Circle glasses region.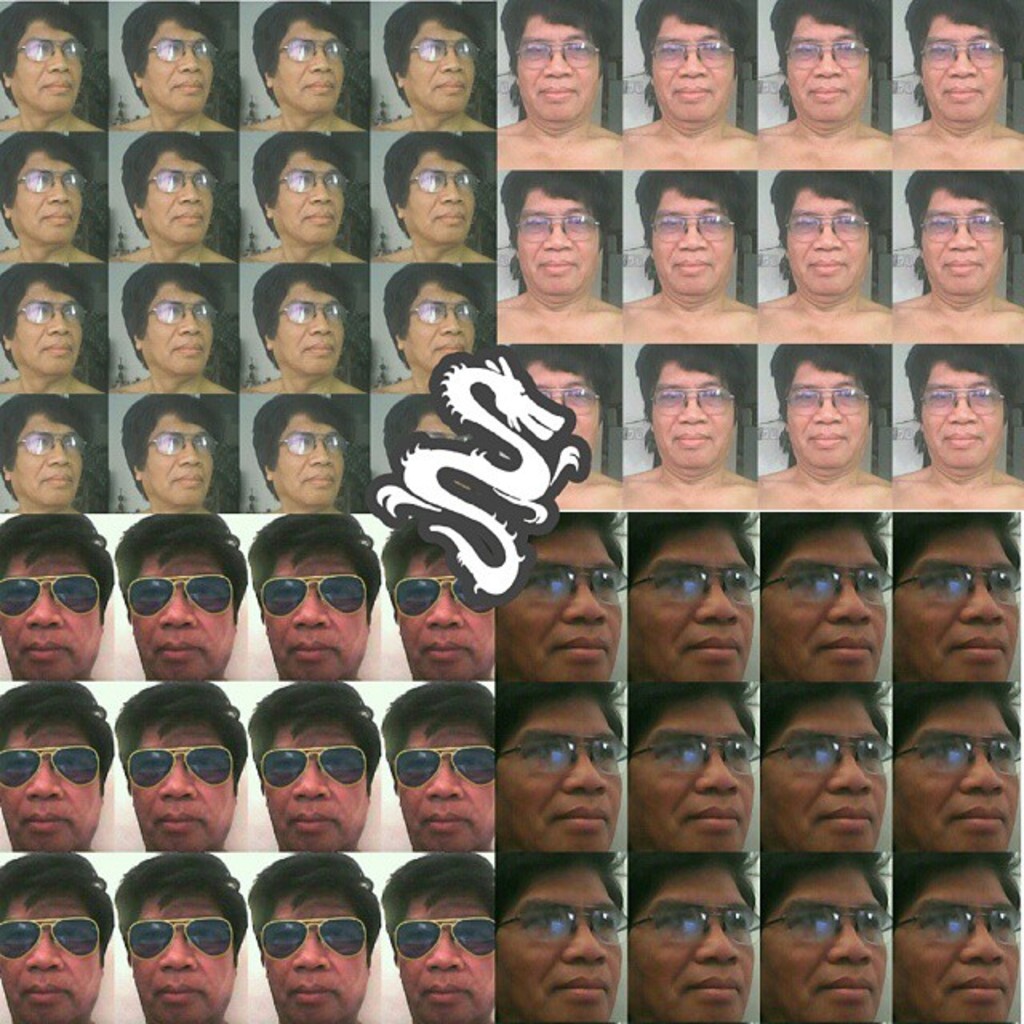
Region: [left=142, top=173, right=216, bottom=190].
